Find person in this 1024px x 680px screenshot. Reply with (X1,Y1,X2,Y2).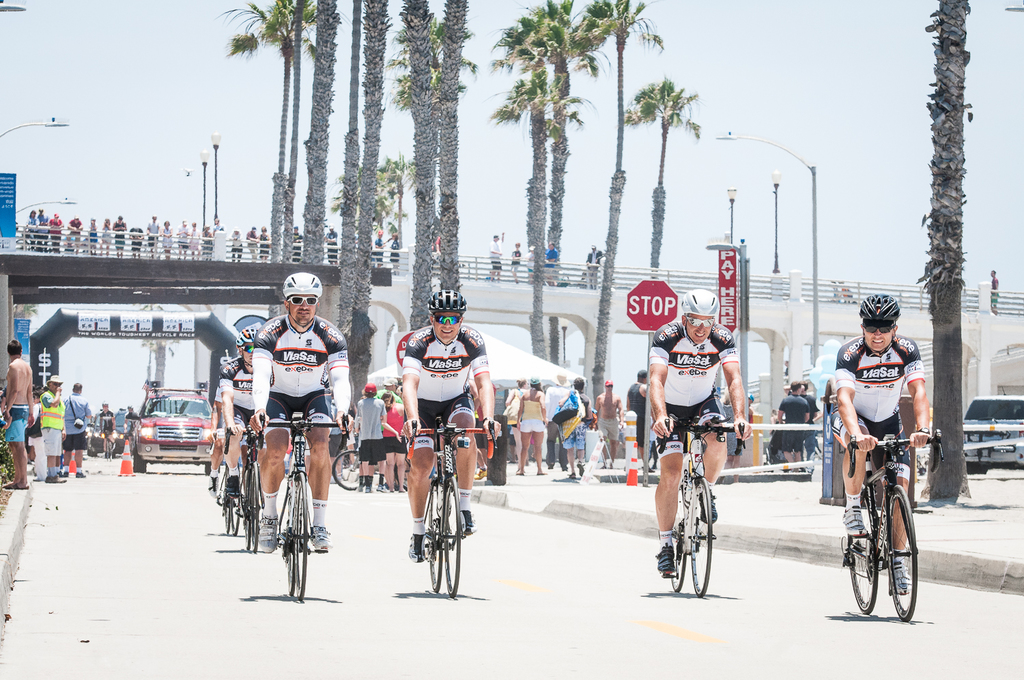
(644,287,756,571).
